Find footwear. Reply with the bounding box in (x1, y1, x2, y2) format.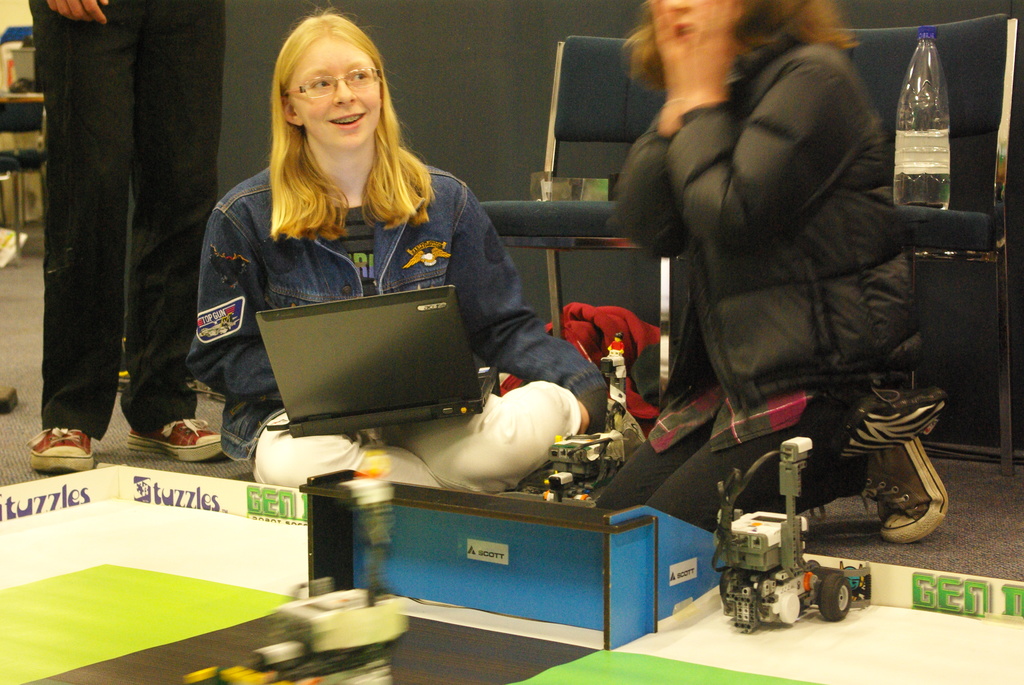
(124, 411, 227, 466).
